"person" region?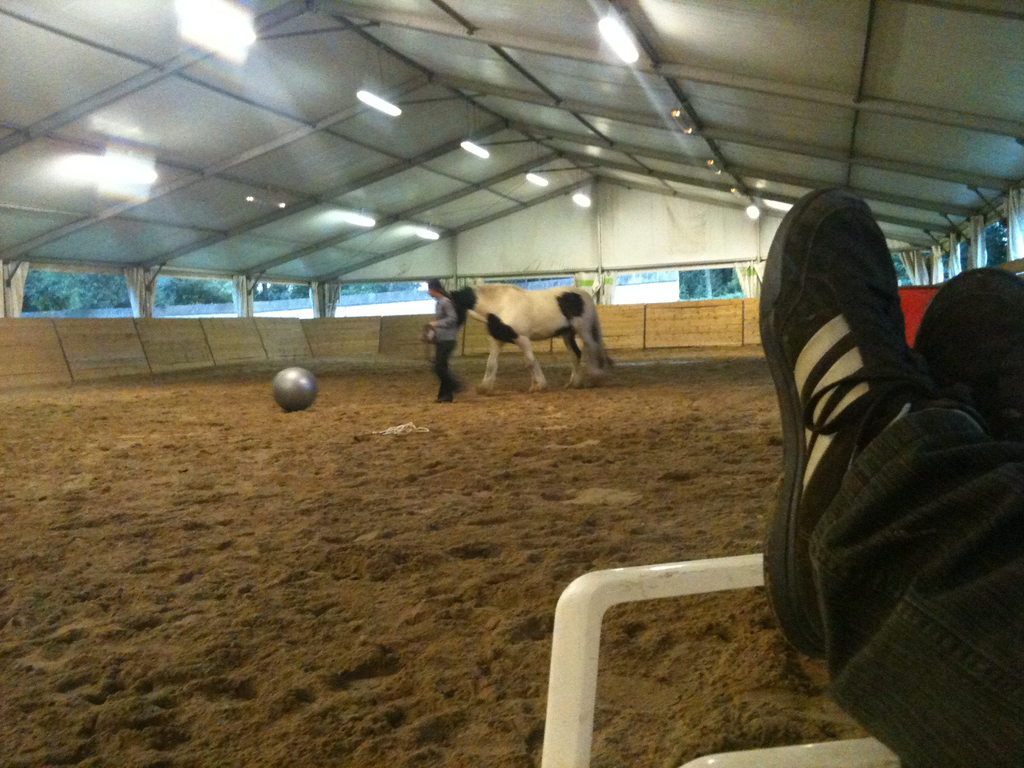
(left=422, top=280, right=460, bottom=404)
